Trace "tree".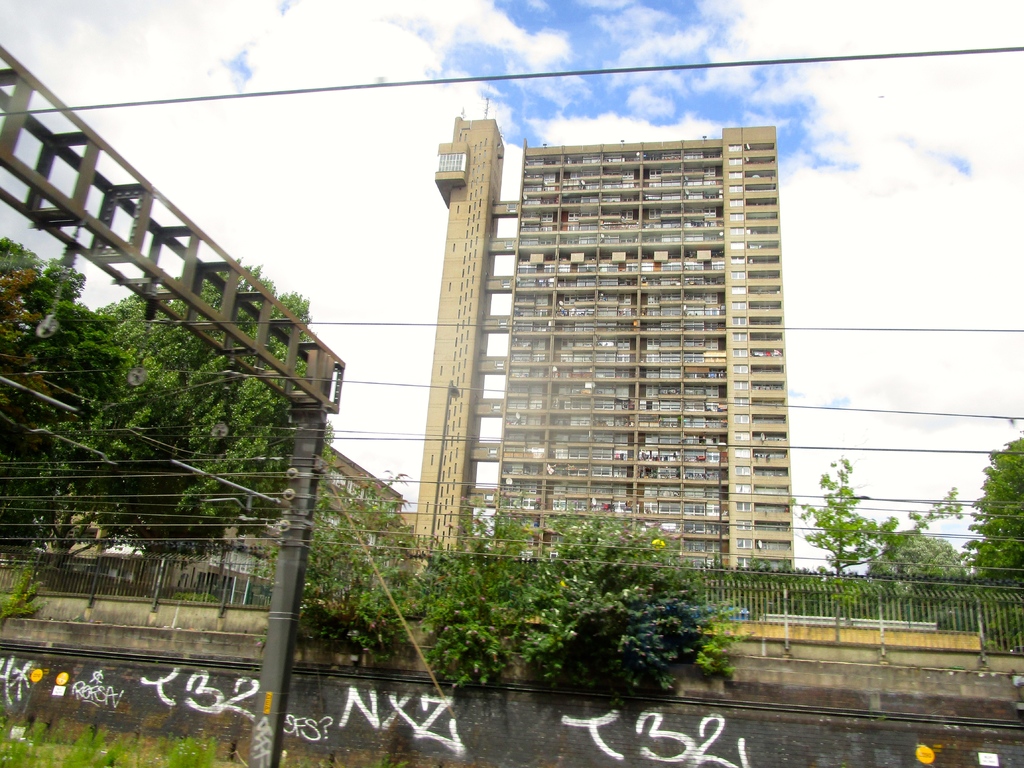
Traced to [961,416,1023,637].
